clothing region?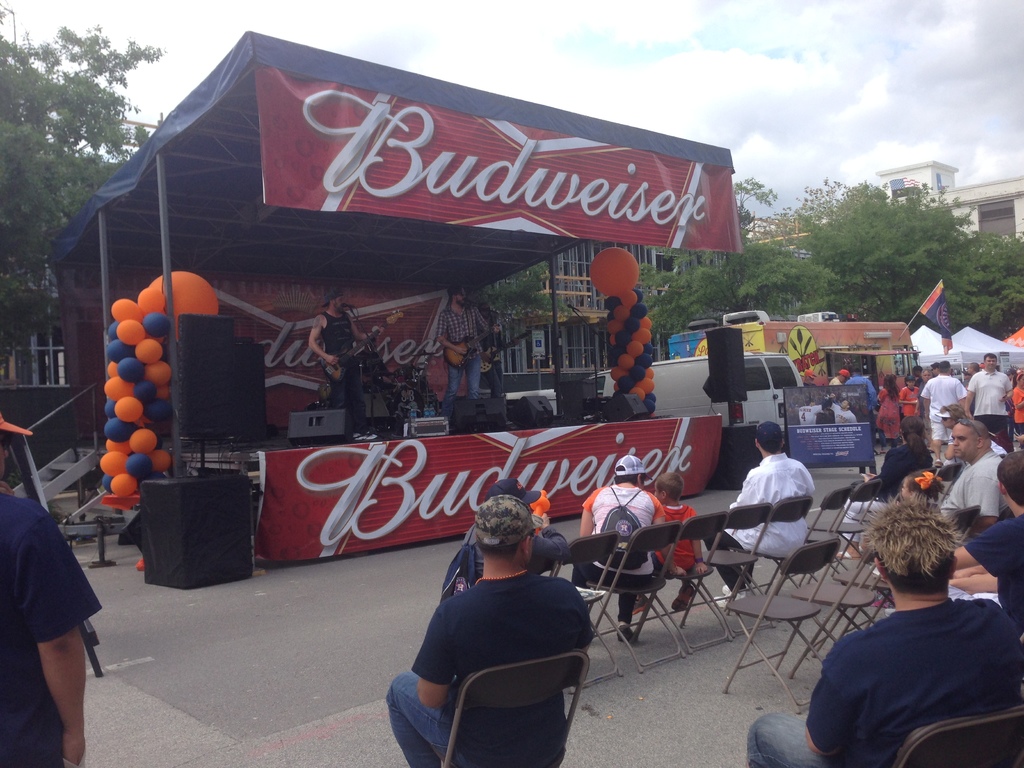
left=897, top=383, right=921, bottom=413
